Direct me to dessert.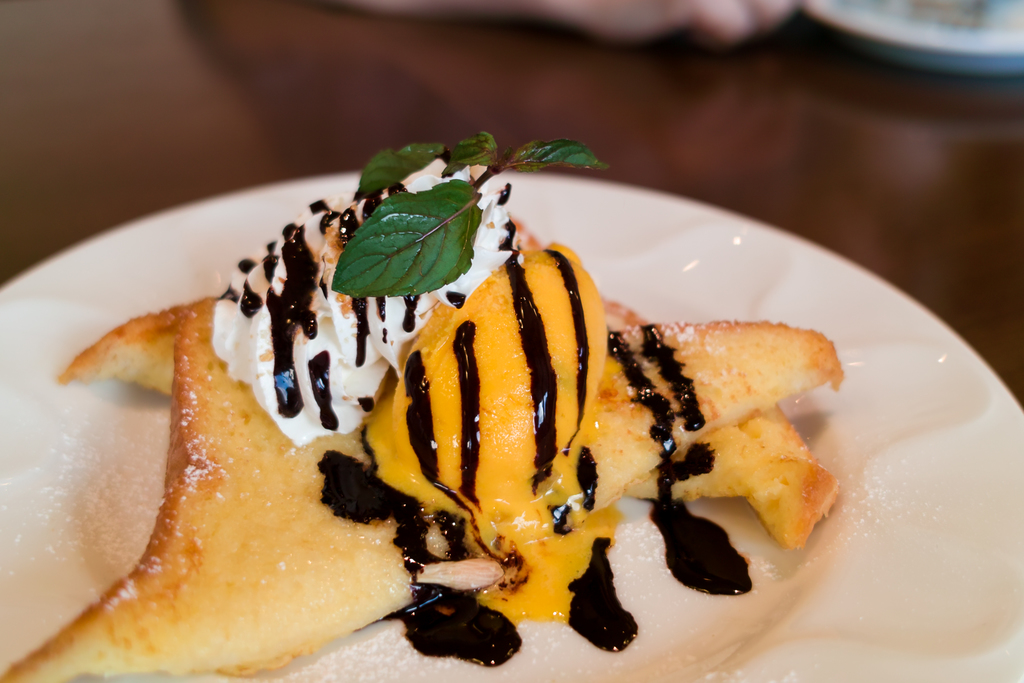
Direction: [left=0, top=136, right=855, bottom=682].
